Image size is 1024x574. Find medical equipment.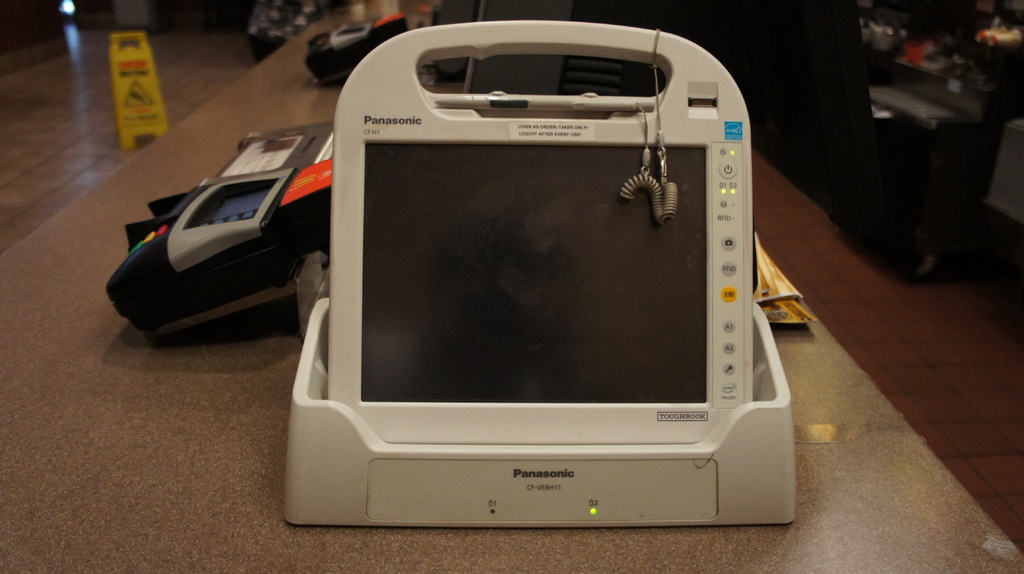
bbox=(282, 19, 799, 530).
